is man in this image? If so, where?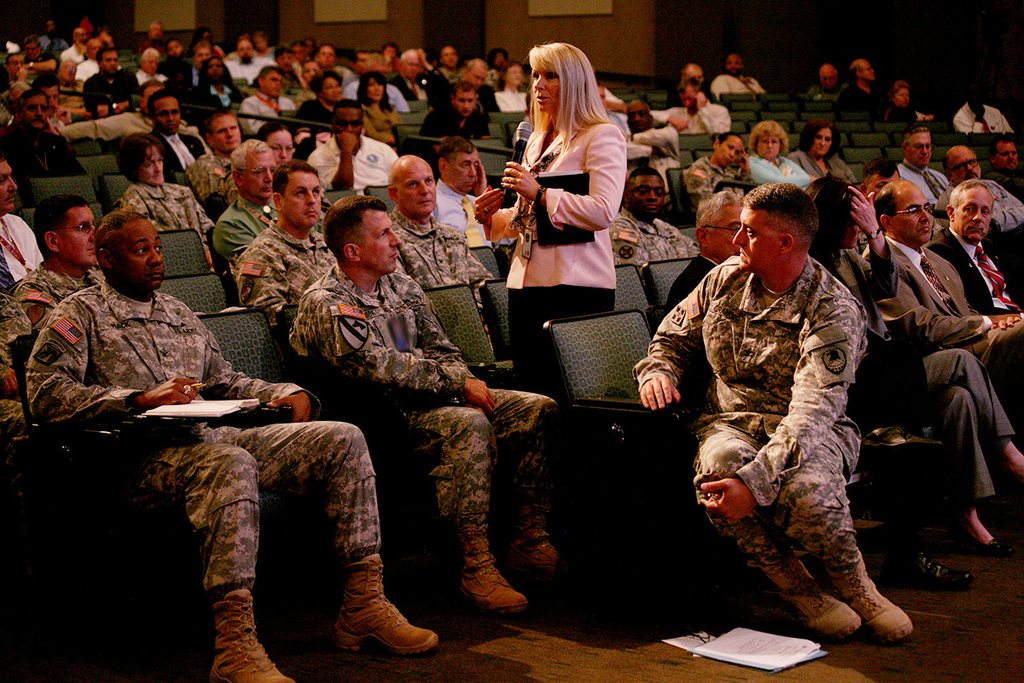
Yes, at detection(951, 89, 1013, 135).
